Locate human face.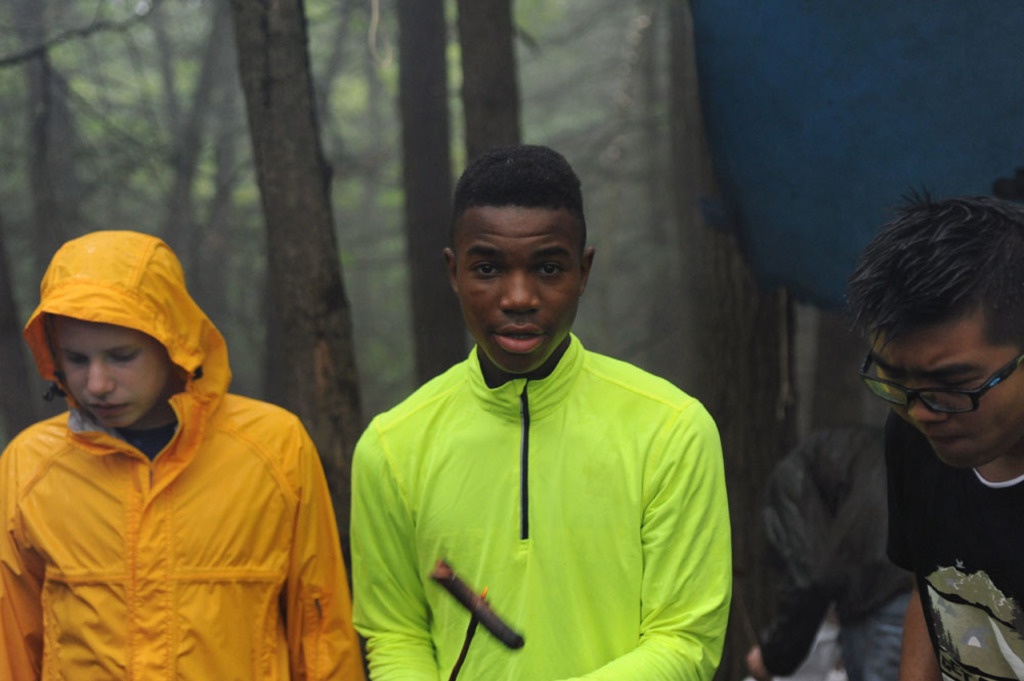
Bounding box: detection(855, 310, 1023, 470).
